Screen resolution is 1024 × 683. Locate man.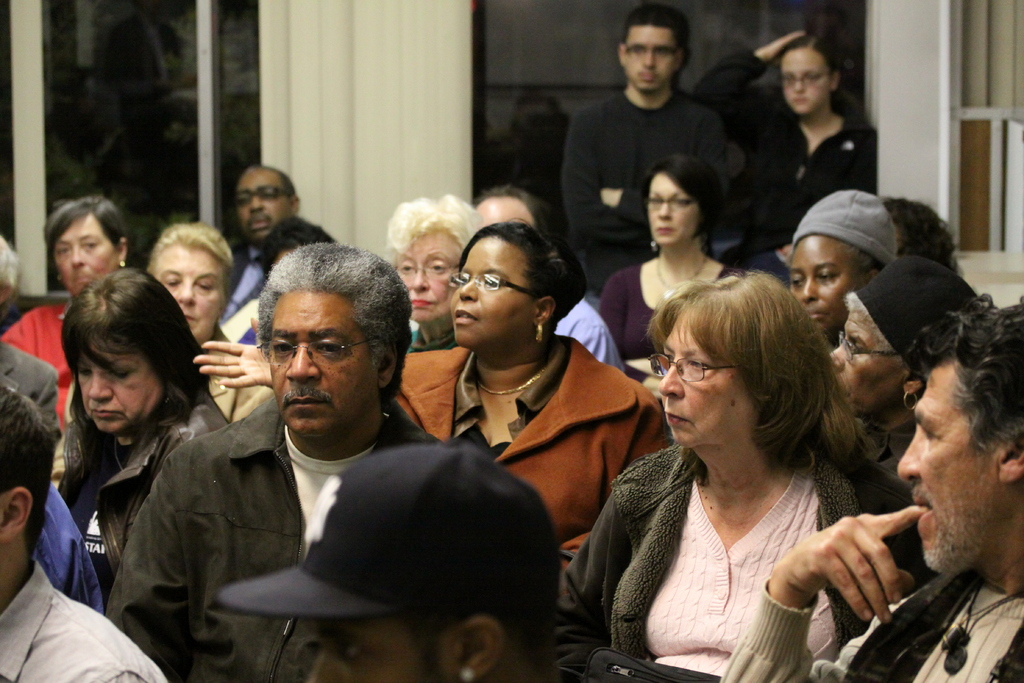
[left=564, top=6, right=728, bottom=313].
